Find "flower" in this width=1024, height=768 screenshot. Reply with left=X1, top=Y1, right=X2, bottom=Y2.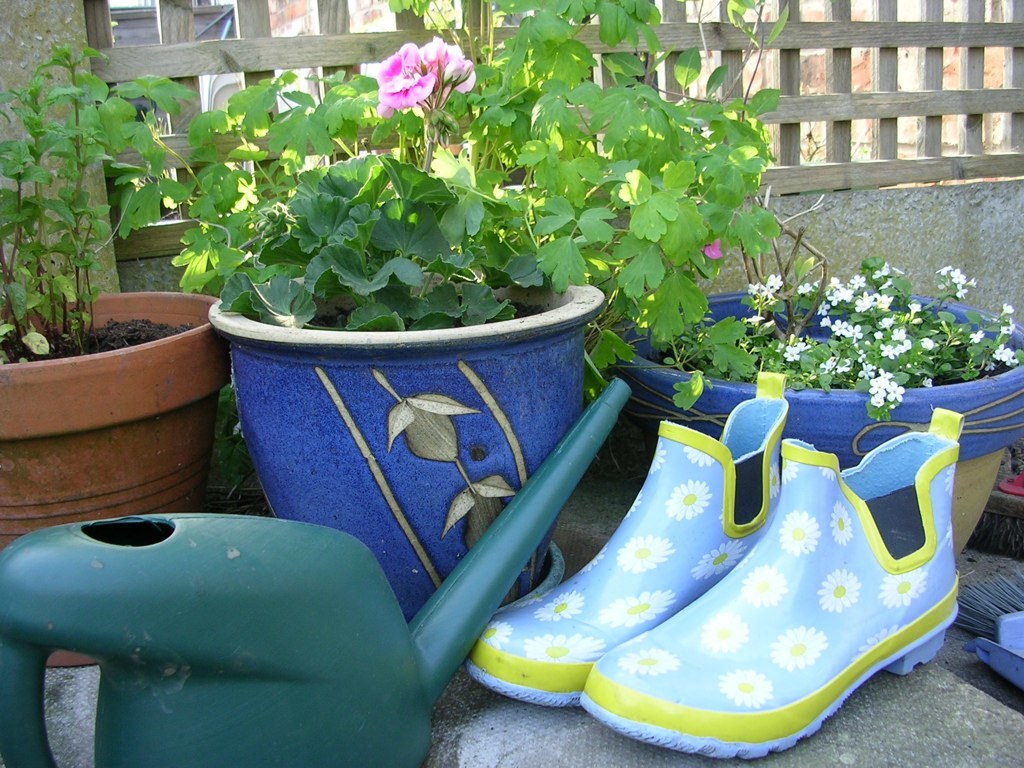
left=664, top=477, right=712, bottom=520.
